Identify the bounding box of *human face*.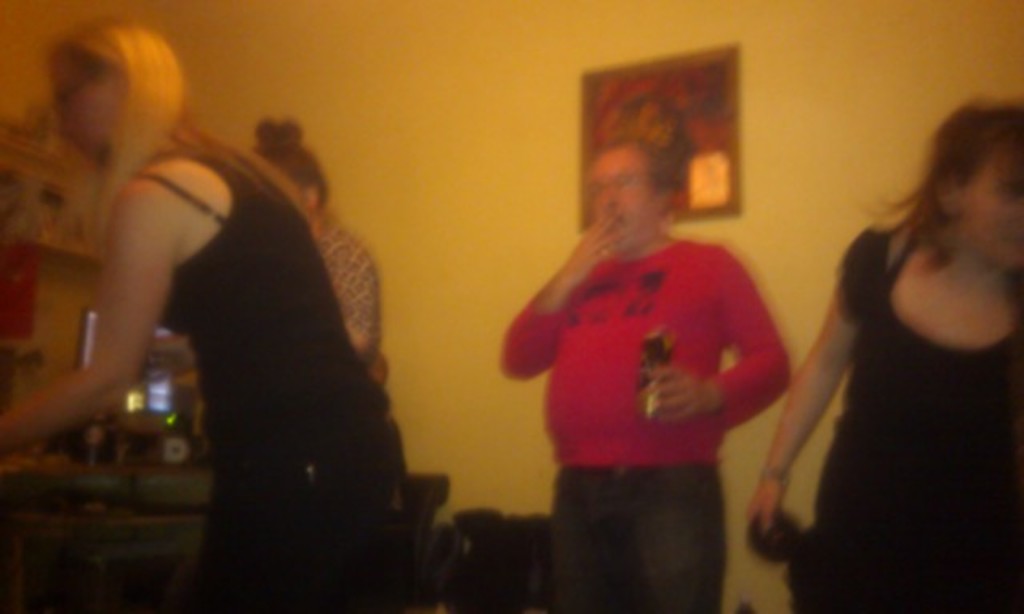
(952, 152, 1022, 272).
